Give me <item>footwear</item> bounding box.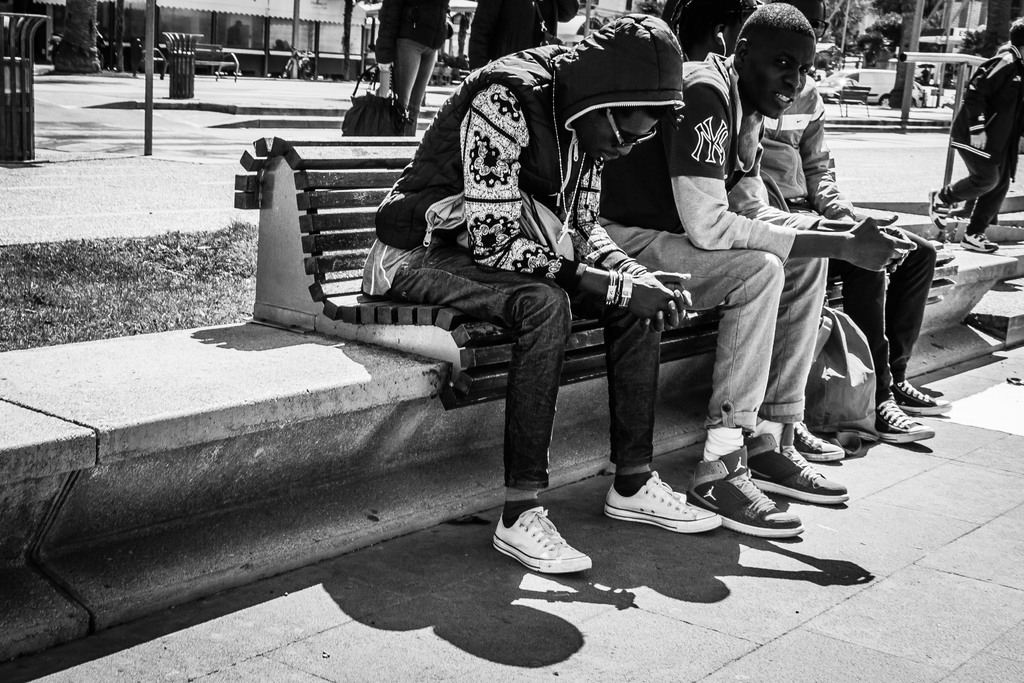
locate(747, 425, 849, 504).
